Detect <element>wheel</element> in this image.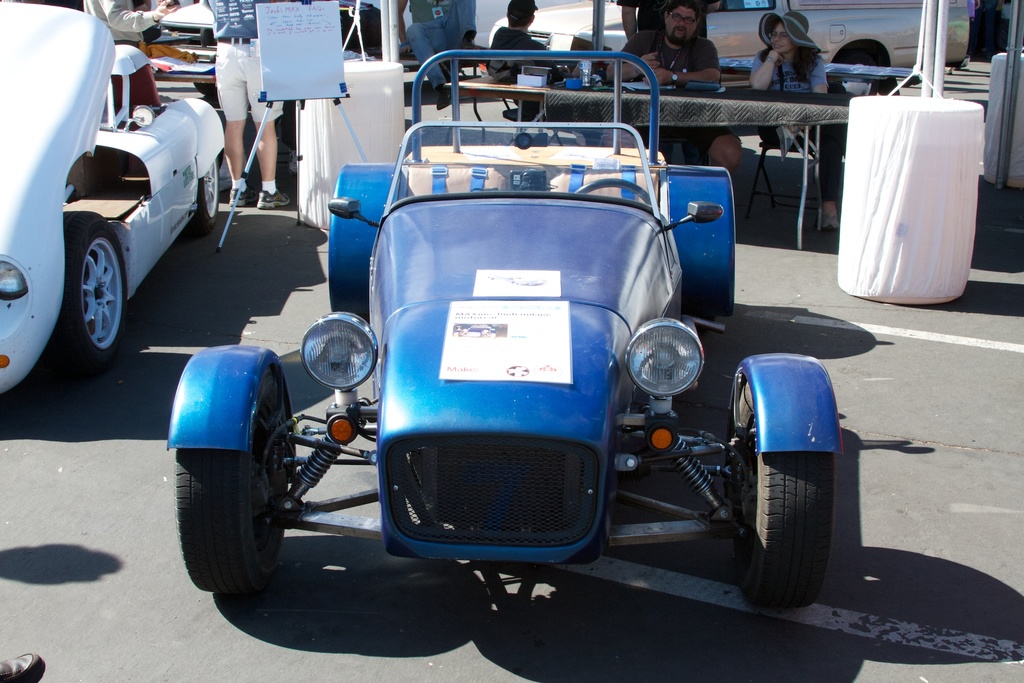
Detection: detection(729, 374, 837, 610).
